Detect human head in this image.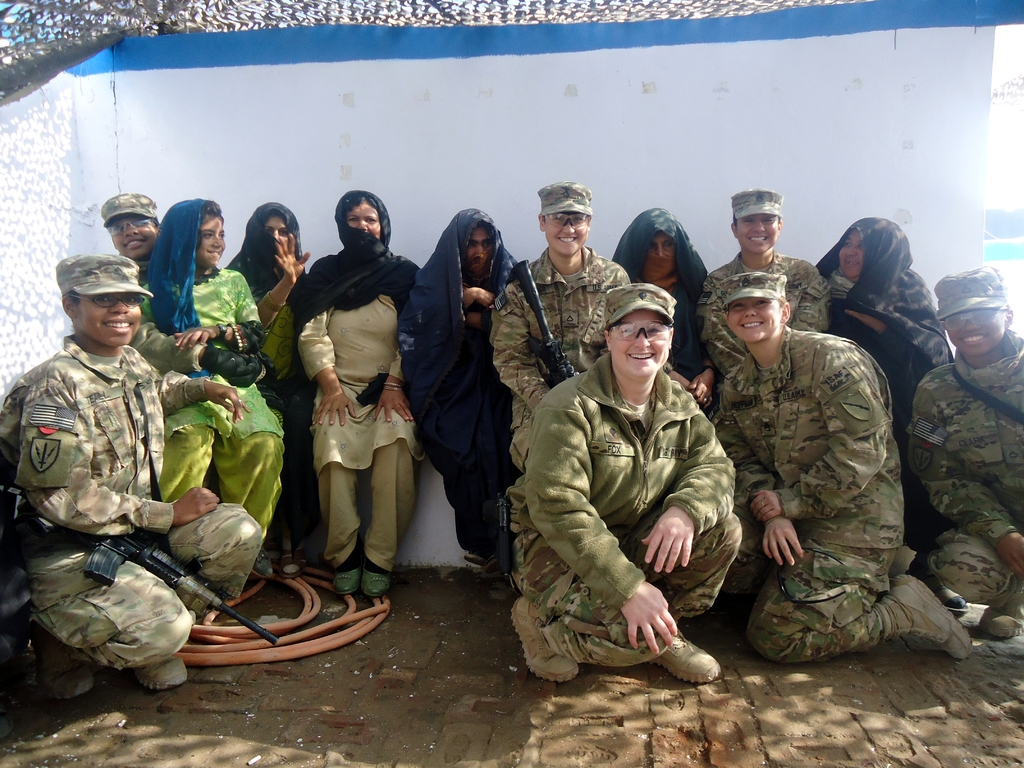
Detection: rect(56, 252, 143, 348).
